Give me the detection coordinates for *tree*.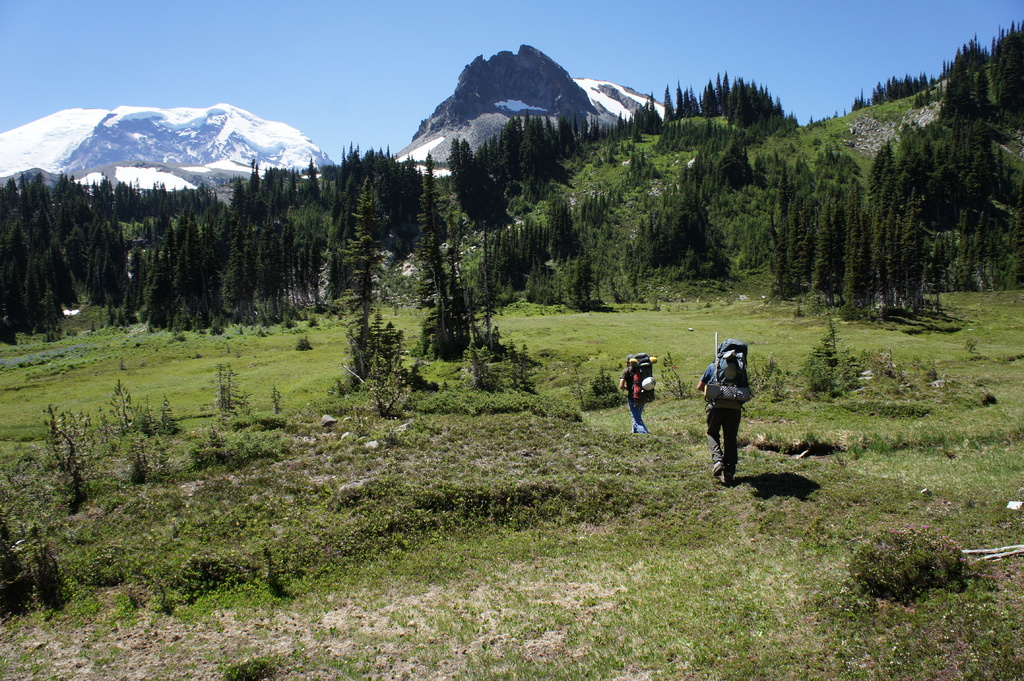
340 178 387 390.
